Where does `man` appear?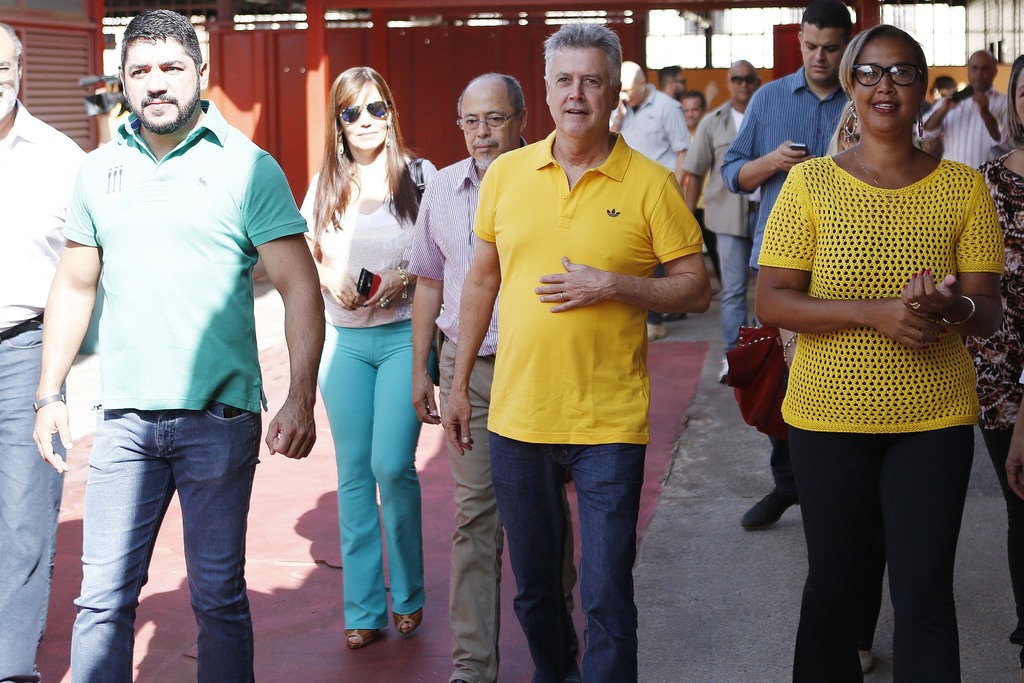
Appears at rect(916, 47, 1018, 177).
